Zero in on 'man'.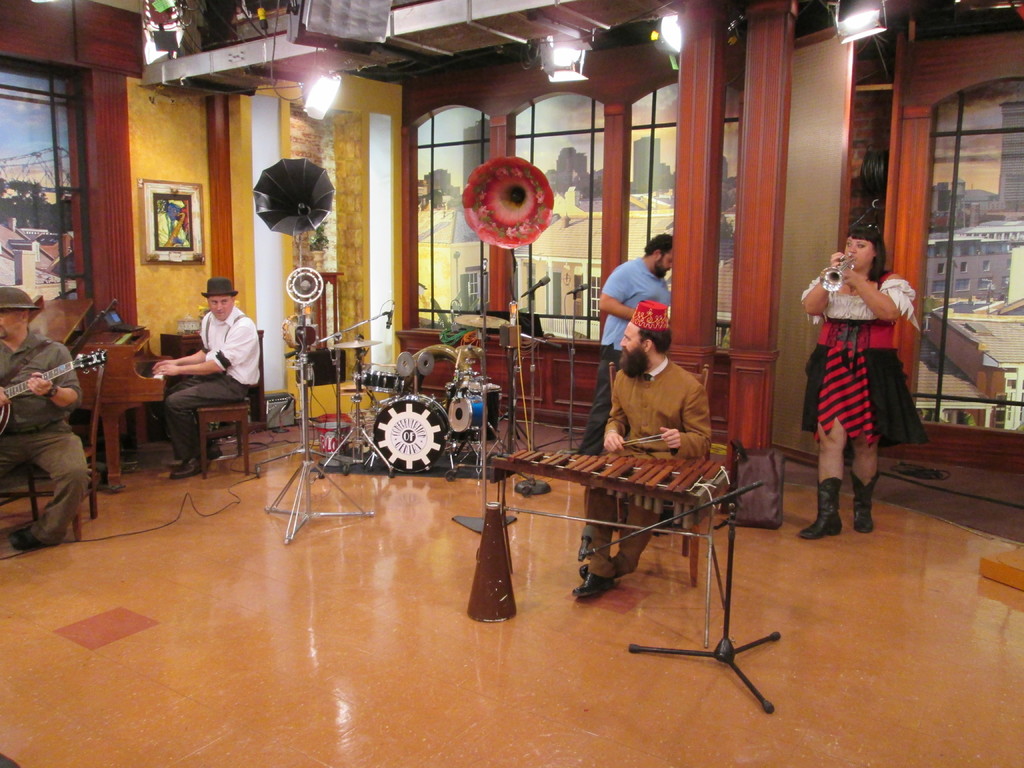
Zeroed in: pyautogui.locateOnScreen(583, 236, 671, 454).
